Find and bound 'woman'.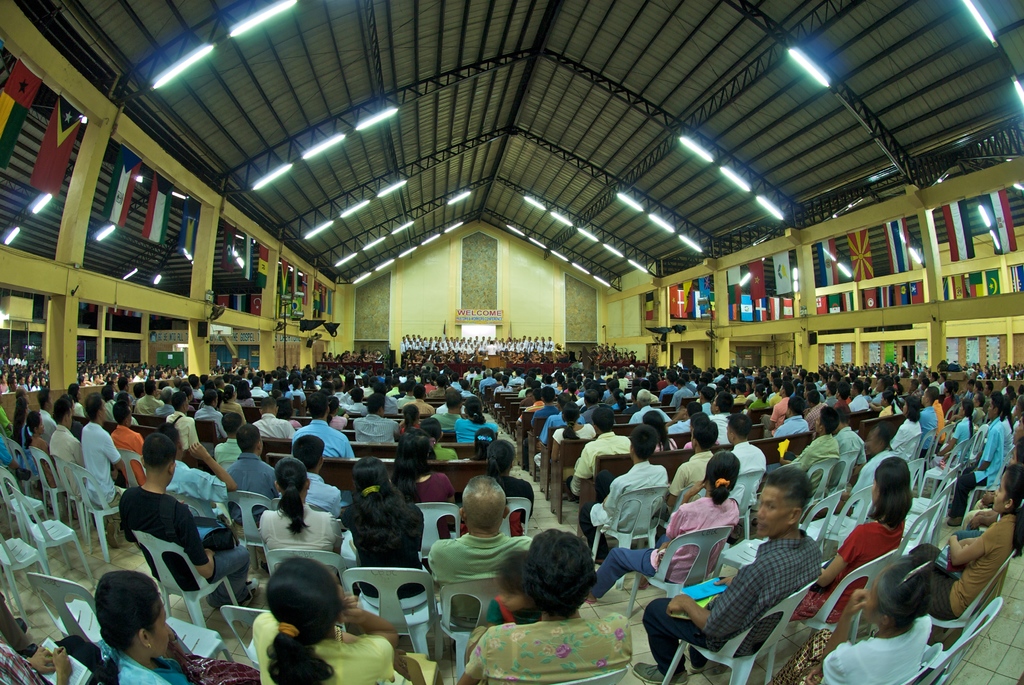
Bound: detection(643, 411, 691, 457).
